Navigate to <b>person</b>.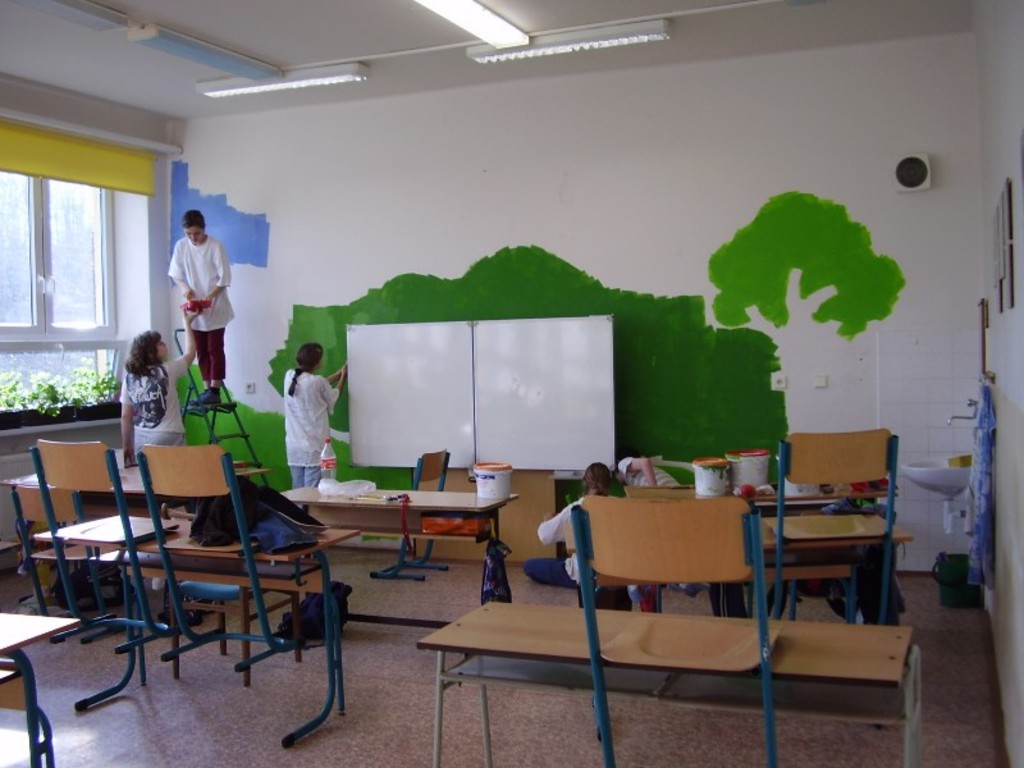
Navigation target: rect(520, 461, 611, 589).
